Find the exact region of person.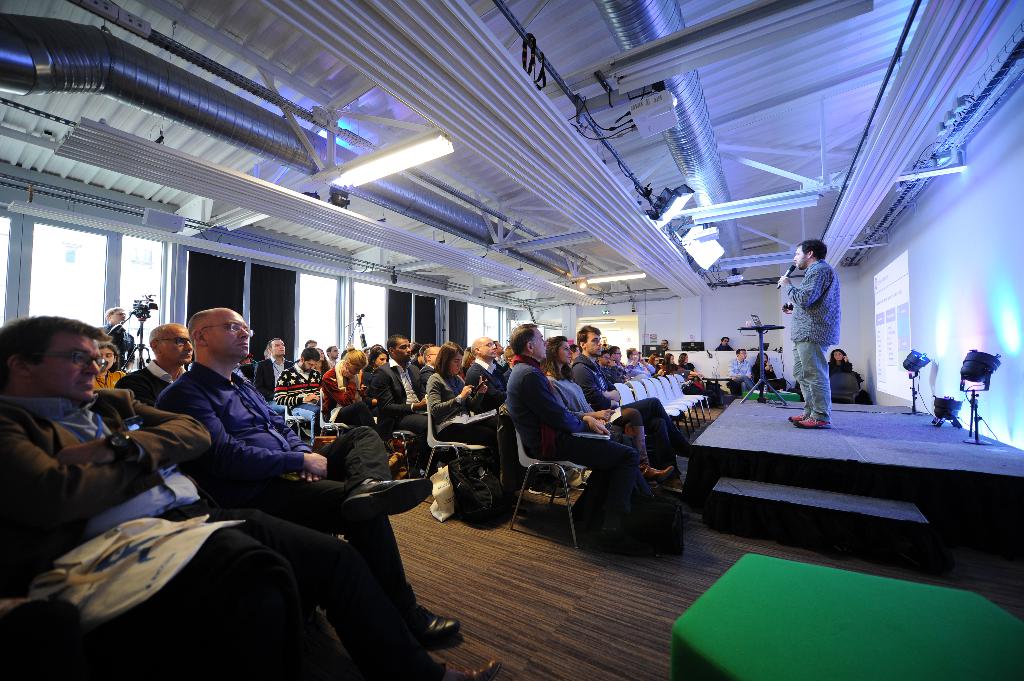
Exact region: left=826, top=345, right=850, bottom=376.
